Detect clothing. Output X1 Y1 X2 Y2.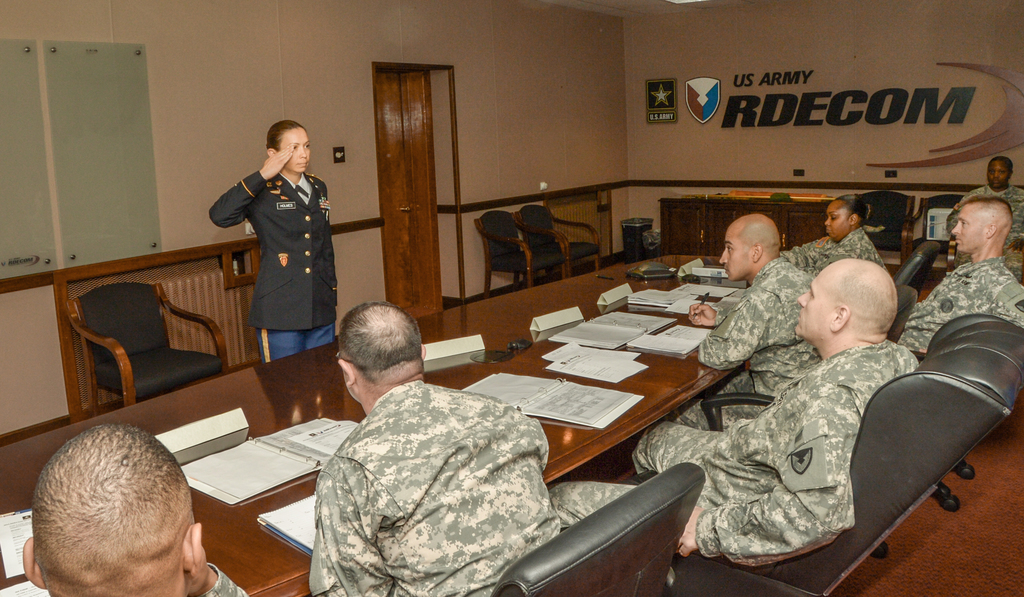
899 258 1023 356.
